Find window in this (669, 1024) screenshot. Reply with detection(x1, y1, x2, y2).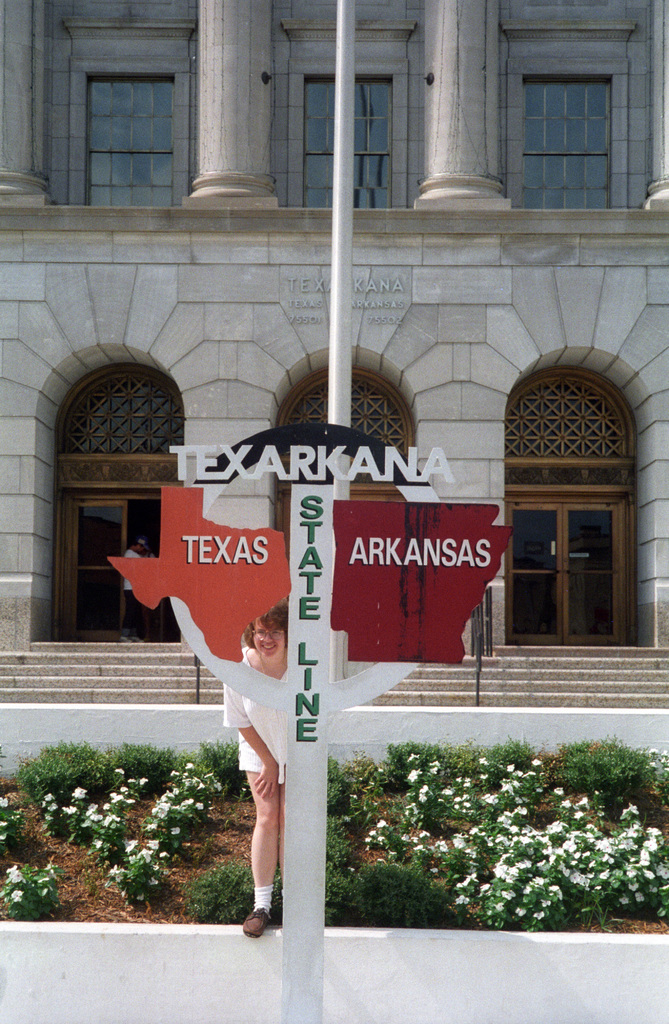
detection(87, 76, 185, 211).
